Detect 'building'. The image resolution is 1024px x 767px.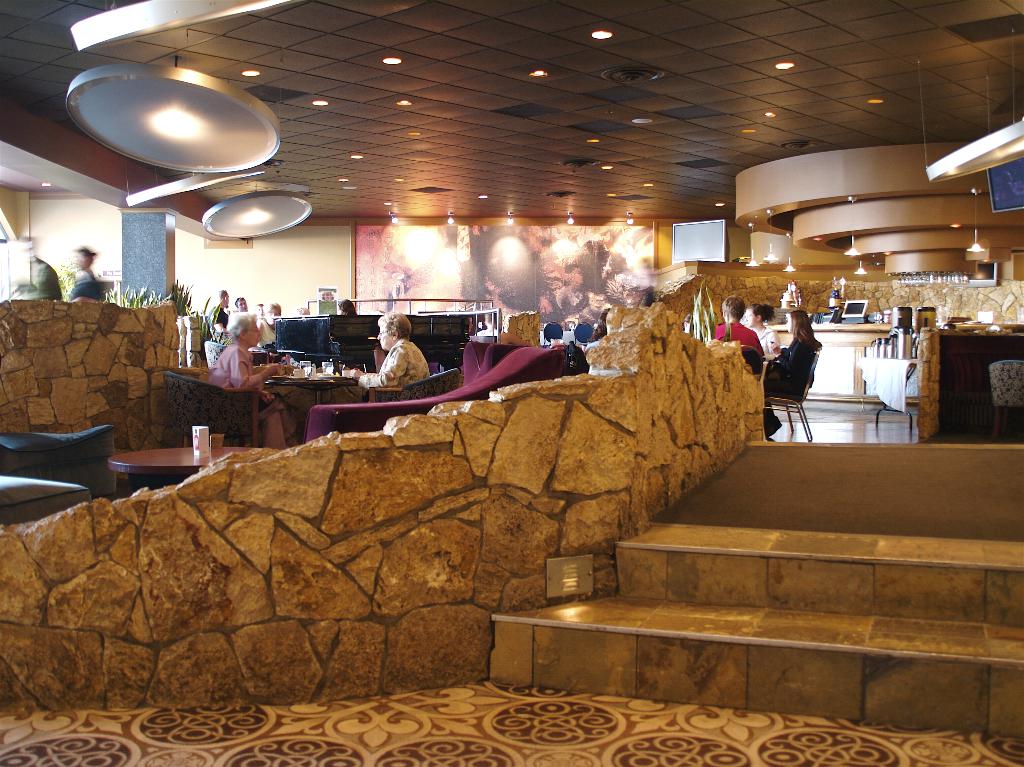
BBox(0, 0, 1023, 766).
